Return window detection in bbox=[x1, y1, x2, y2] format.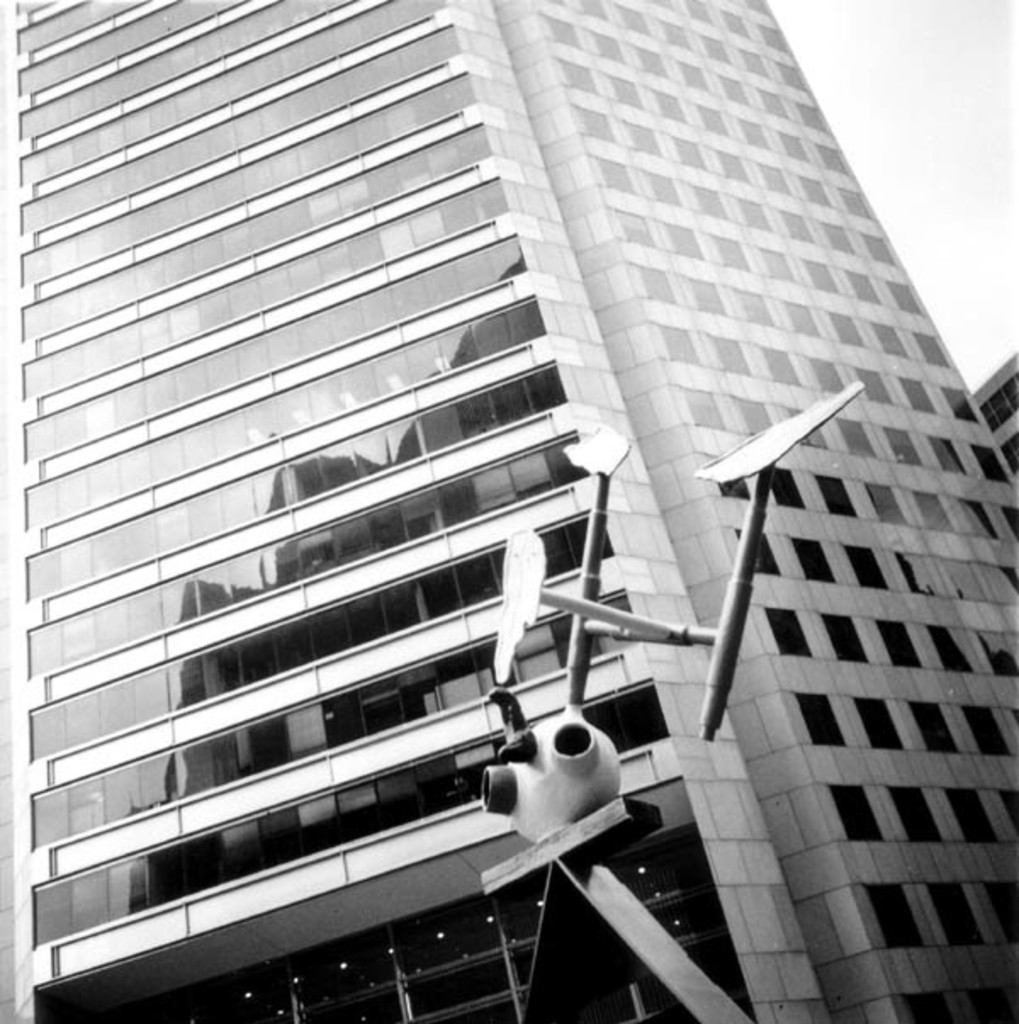
bbox=[759, 245, 786, 277].
